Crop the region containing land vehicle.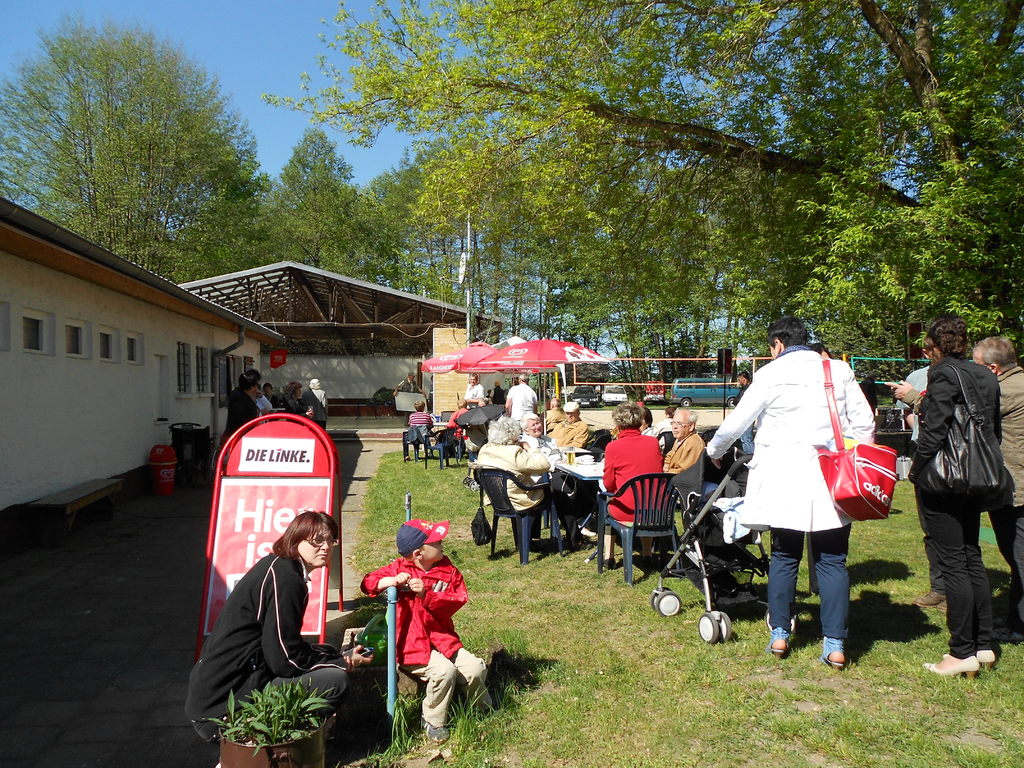
Crop region: [x1=669, y1=375, x2=742, y2=406].
